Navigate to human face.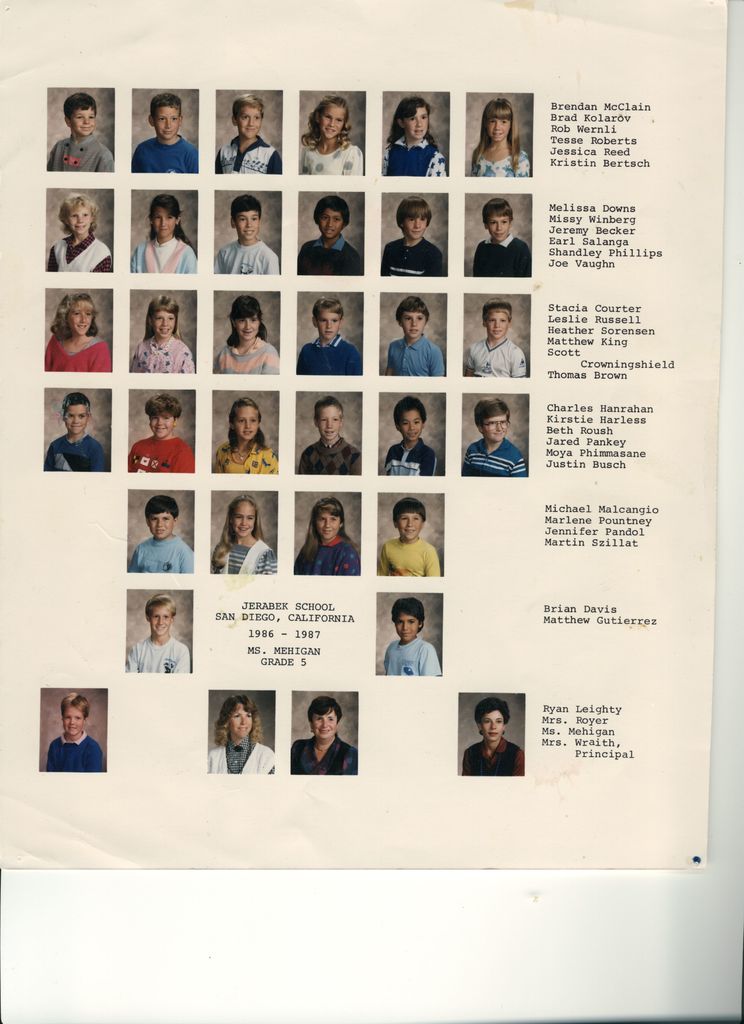
Navigation target: box=[321, 406, 344, 437].
